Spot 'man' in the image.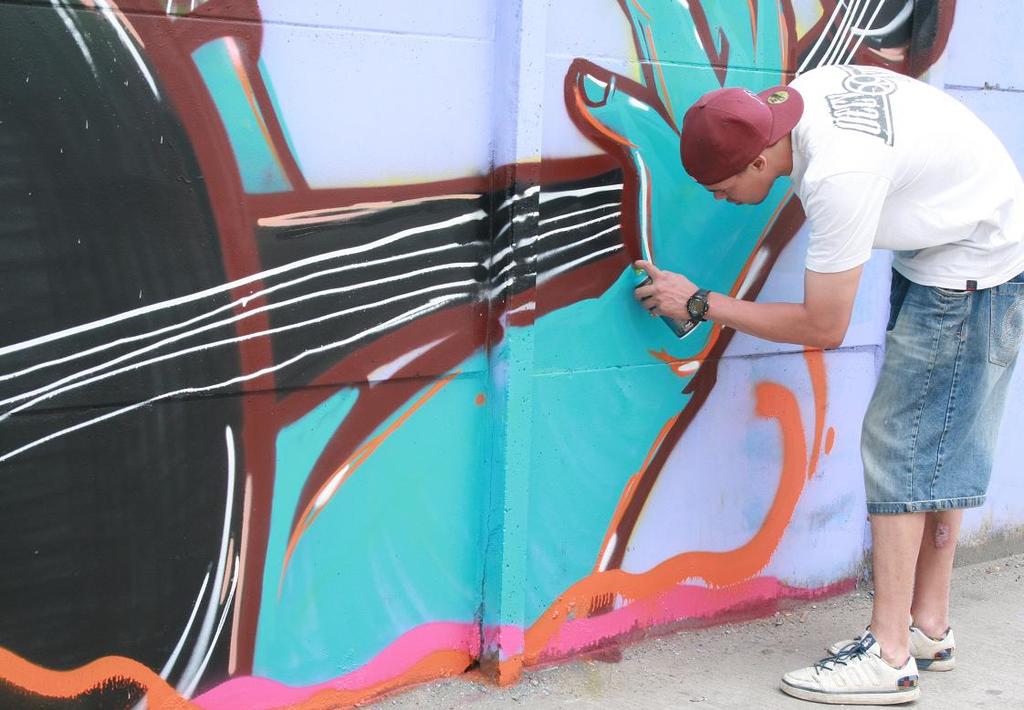
'man' found at 628/57/1023/707.
